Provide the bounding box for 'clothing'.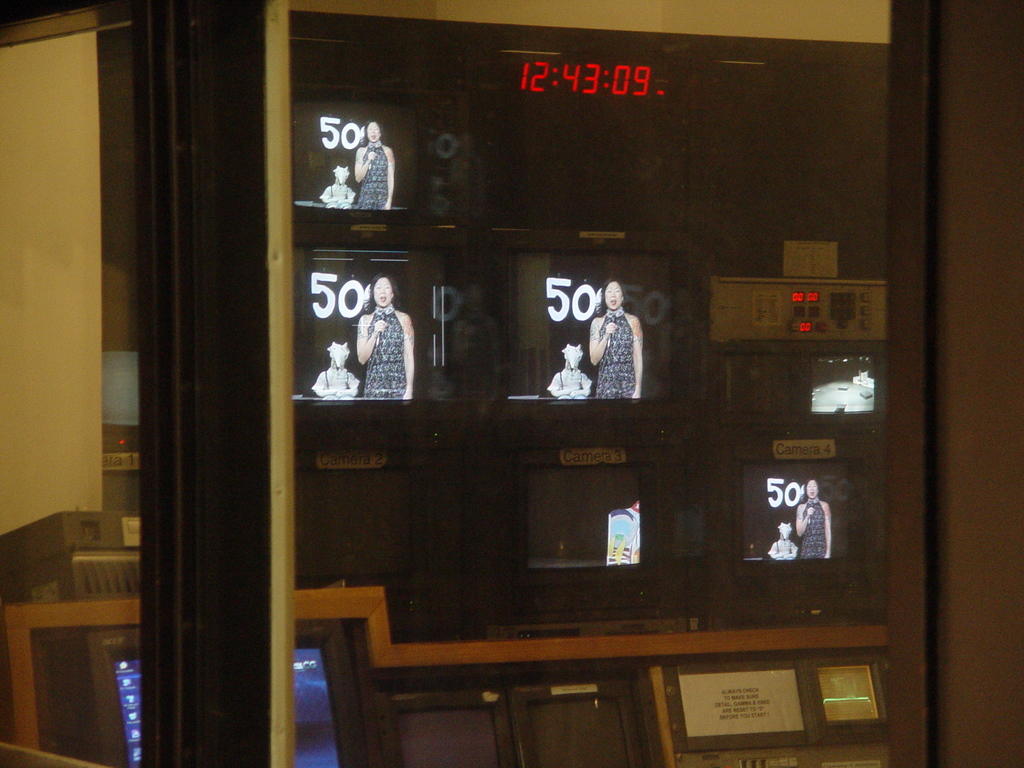
box=[313, 365, 356, 386].
